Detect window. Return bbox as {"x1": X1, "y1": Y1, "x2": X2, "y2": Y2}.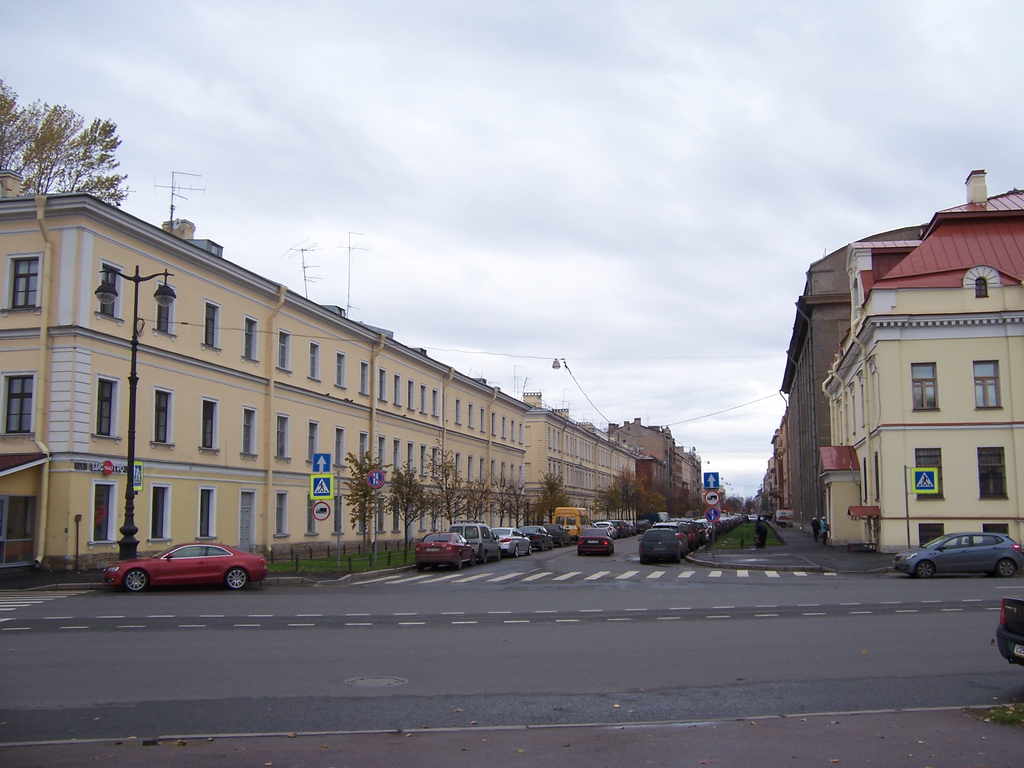
{"x1": 914, "y1": 438, "x2": 954, "y2": 508}.
